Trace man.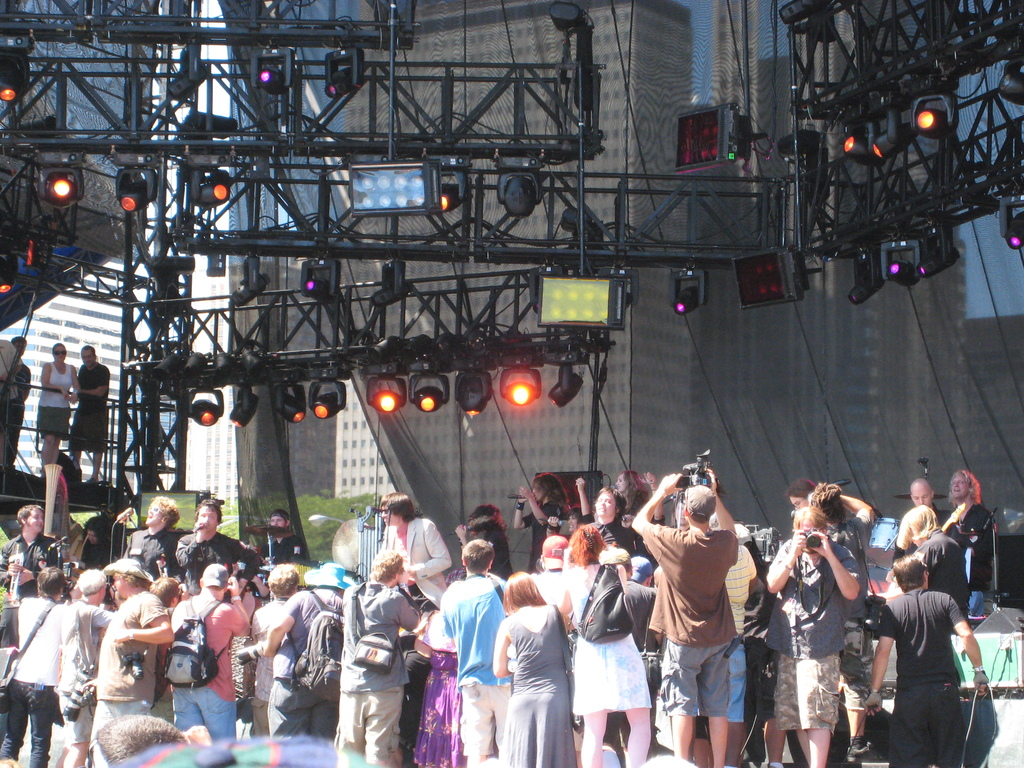
Traced to 911/476/957/541.
